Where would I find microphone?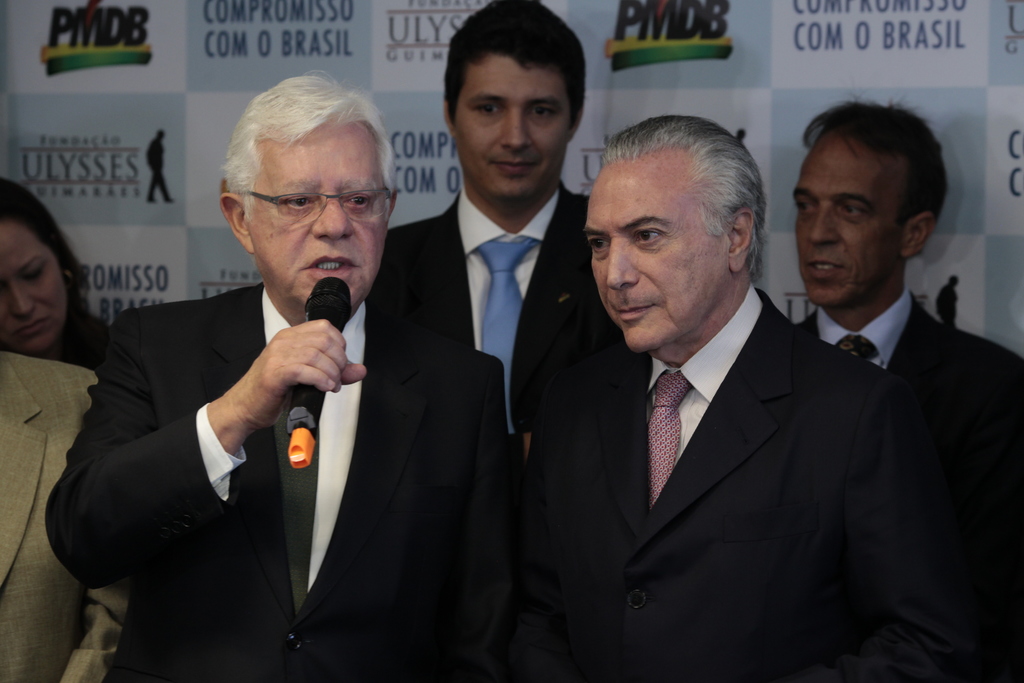
At crop(294, 274, 362, 468).
